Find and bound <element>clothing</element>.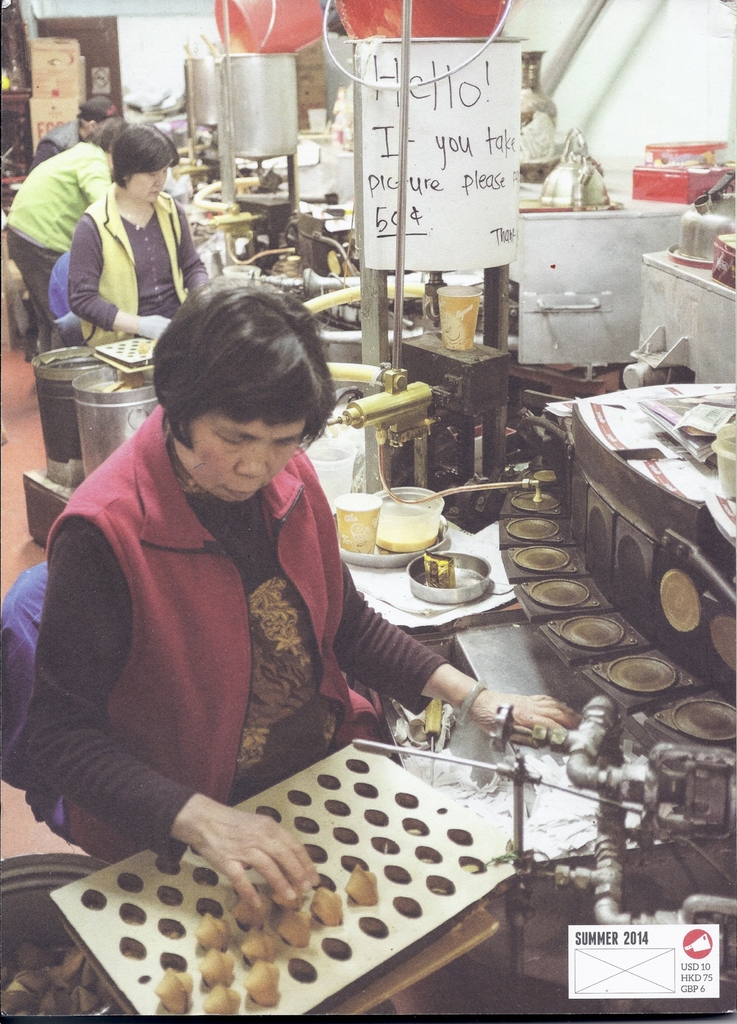
Bound: (left=69, top=182, right=213, bottom=352).
